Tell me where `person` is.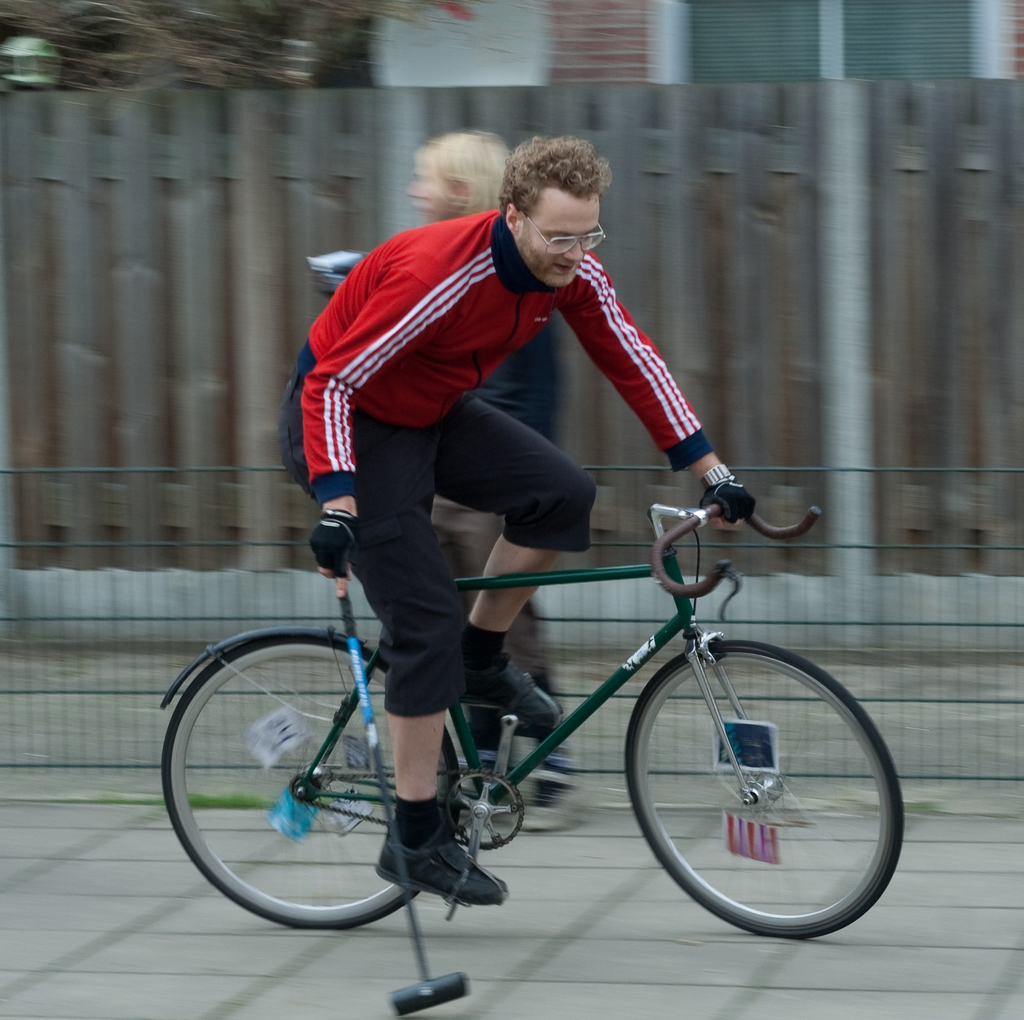
`person` is at 248,150,767,753.
